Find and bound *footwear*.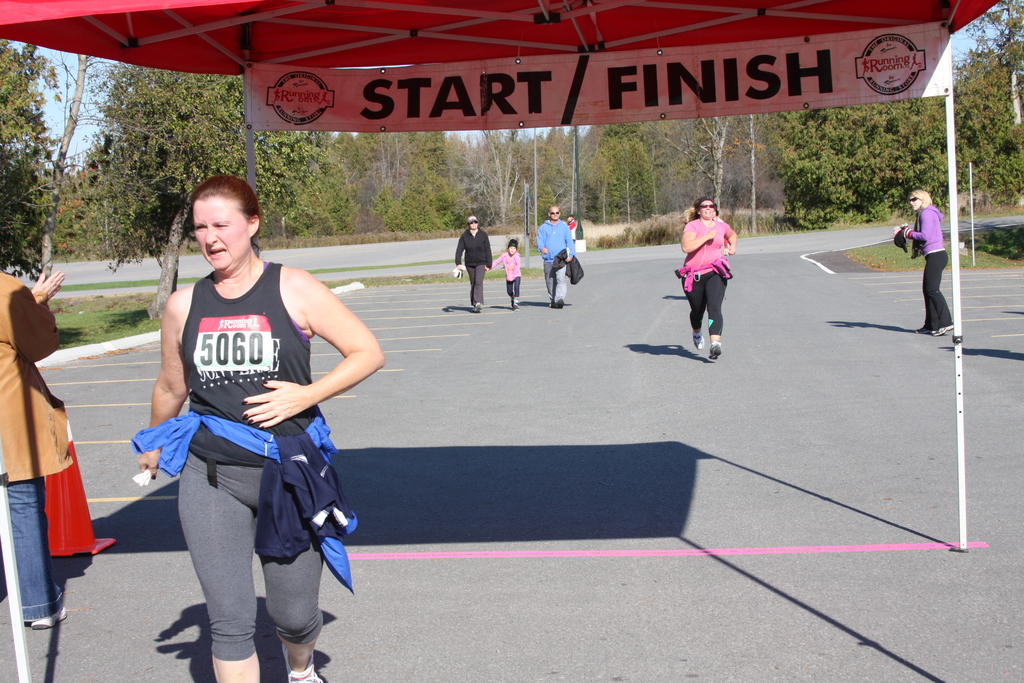
Bound: bbox=[33, 605, 69, 633].
